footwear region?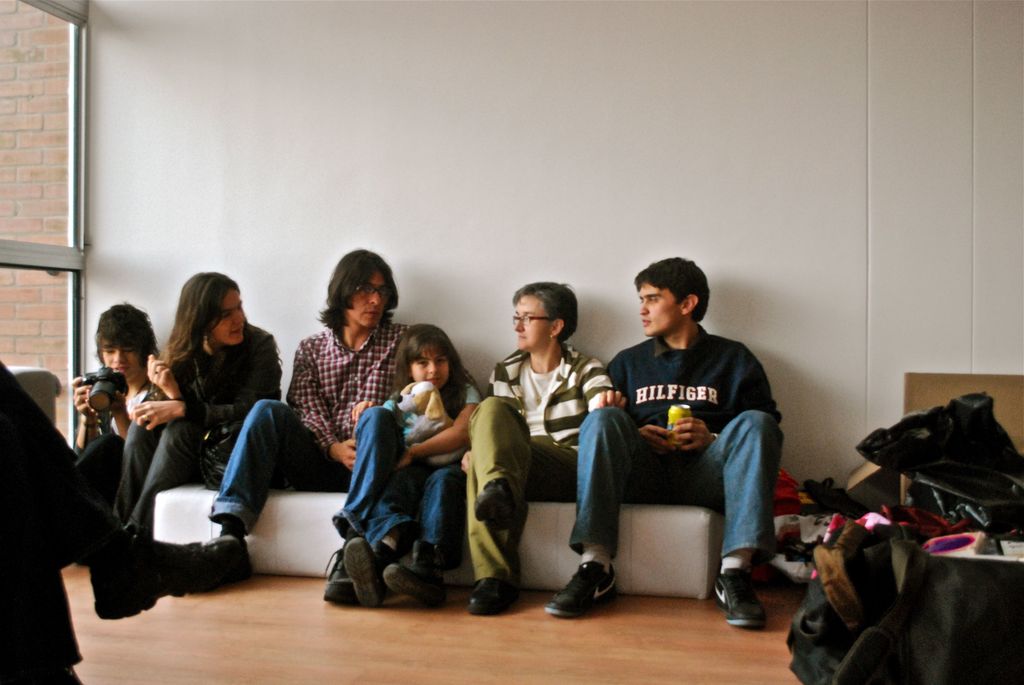
380:541:446:611
